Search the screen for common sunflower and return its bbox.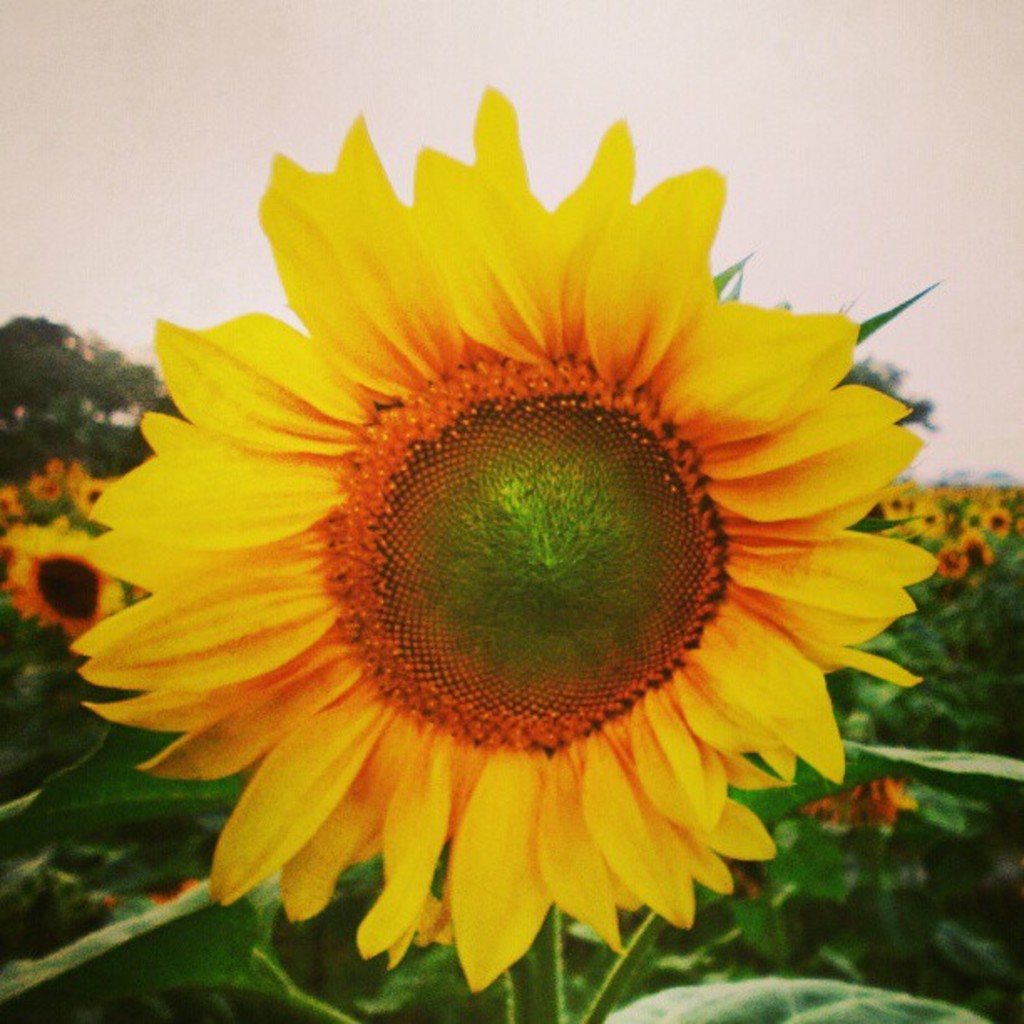
Found: Rect(920, 507, 940, 535).
